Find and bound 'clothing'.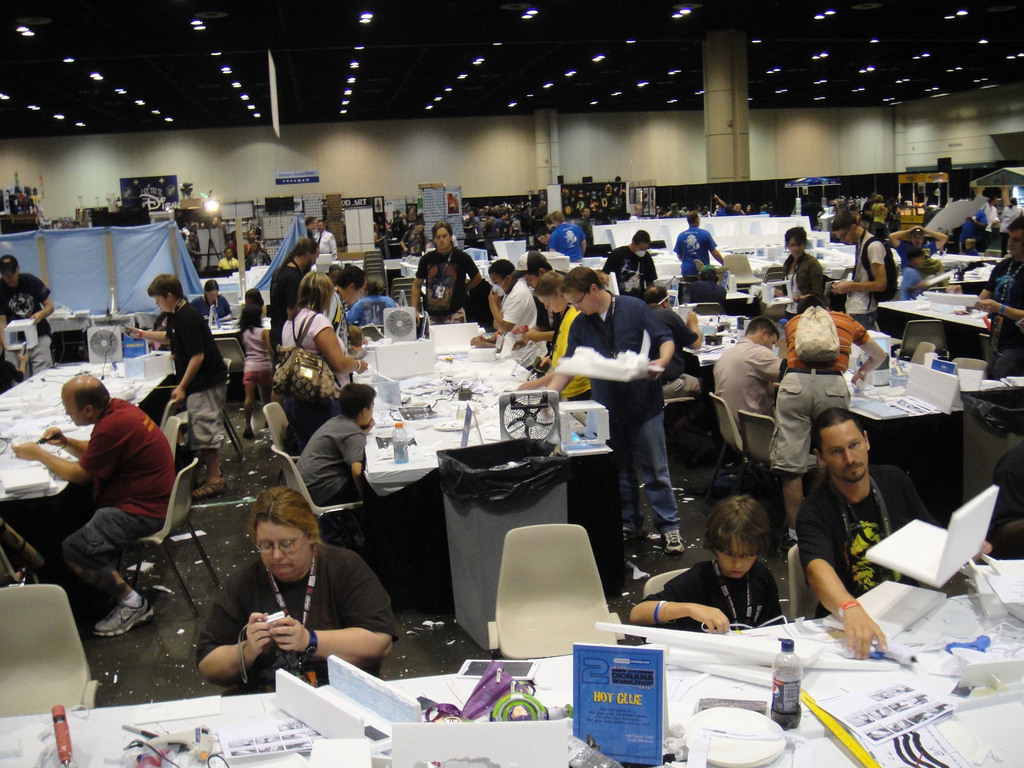
Bound: 769:300:872:477.
